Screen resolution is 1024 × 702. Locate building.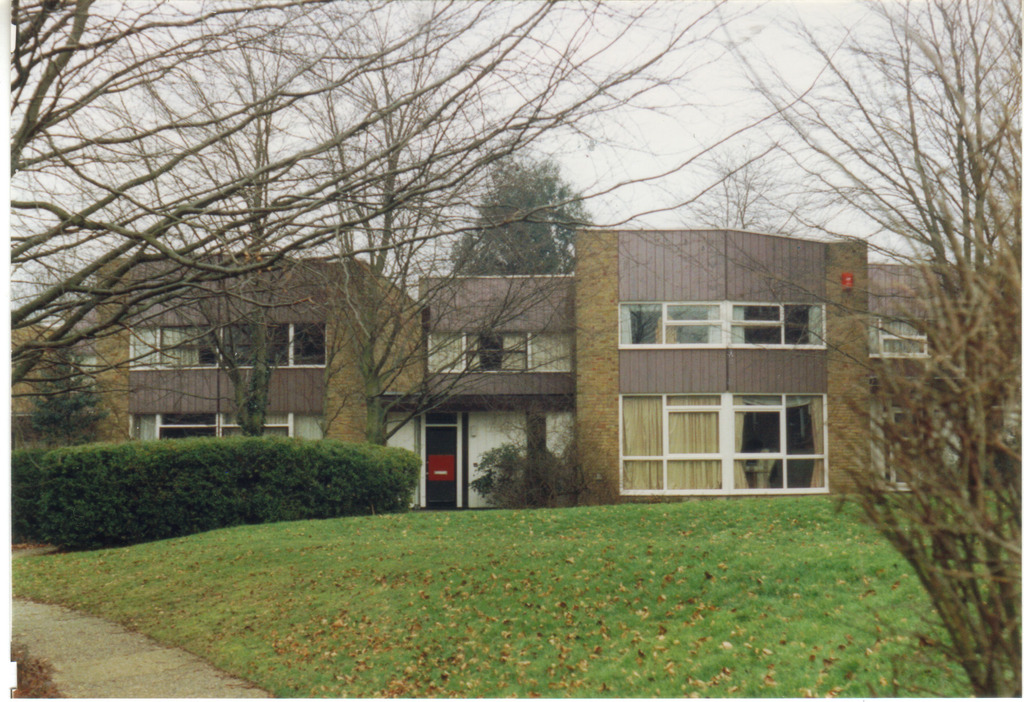
select_region(94, 225, 1023, 518).
